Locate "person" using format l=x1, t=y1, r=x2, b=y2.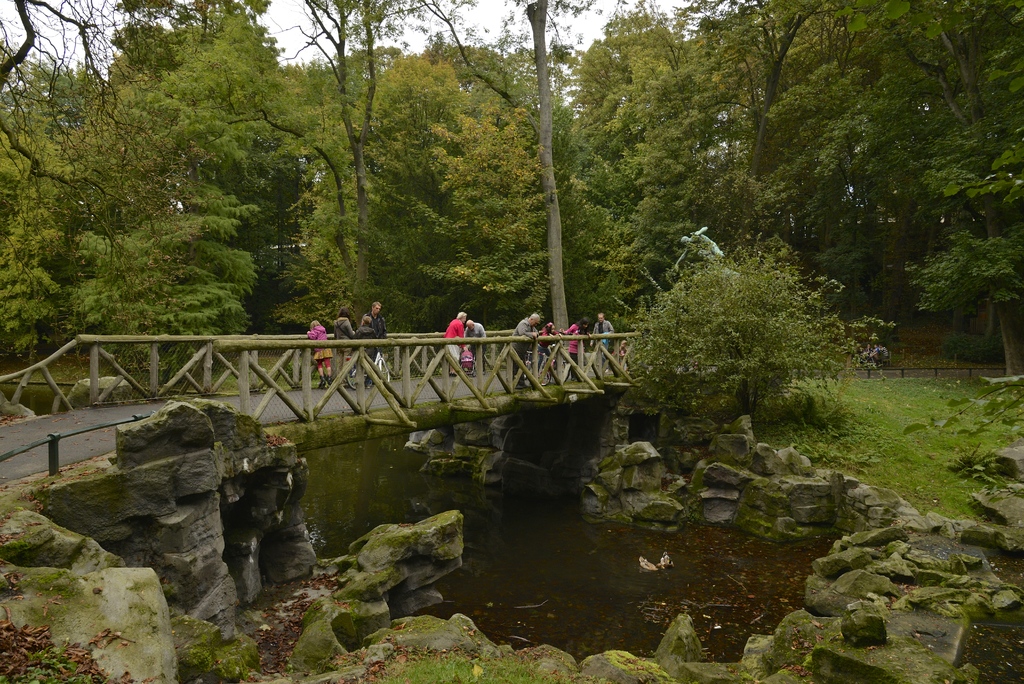
l=595, t=314, r=616, b=371.
